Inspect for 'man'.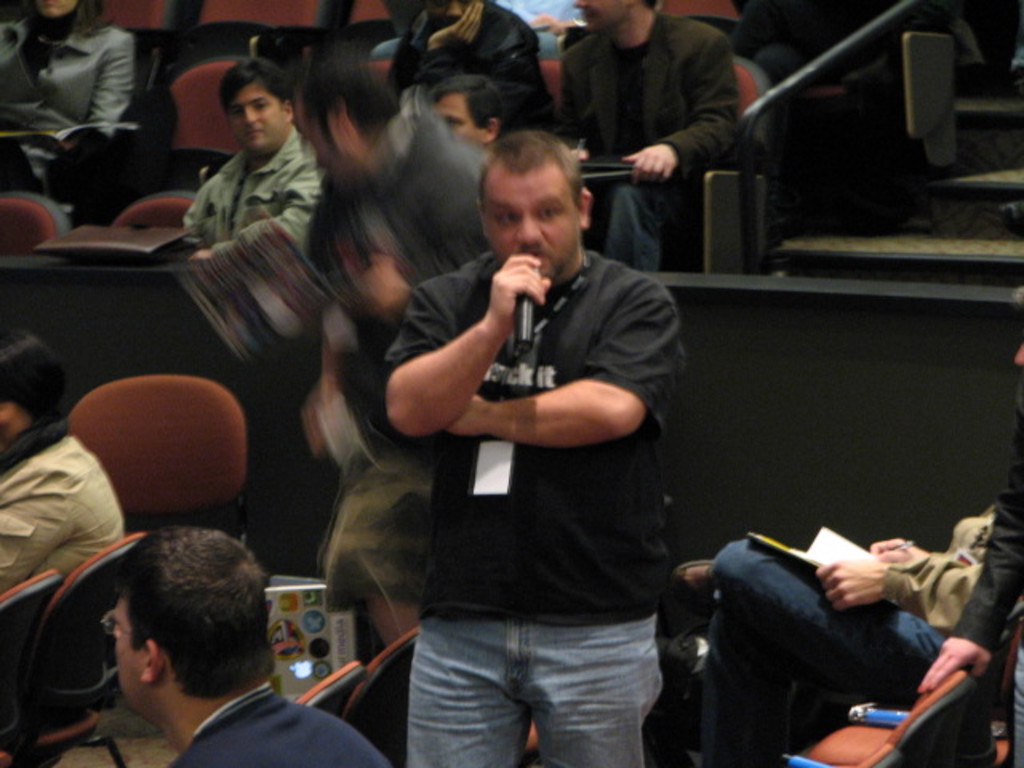
Inspection: (left=920, top=344, right=1022, bottom=766).
